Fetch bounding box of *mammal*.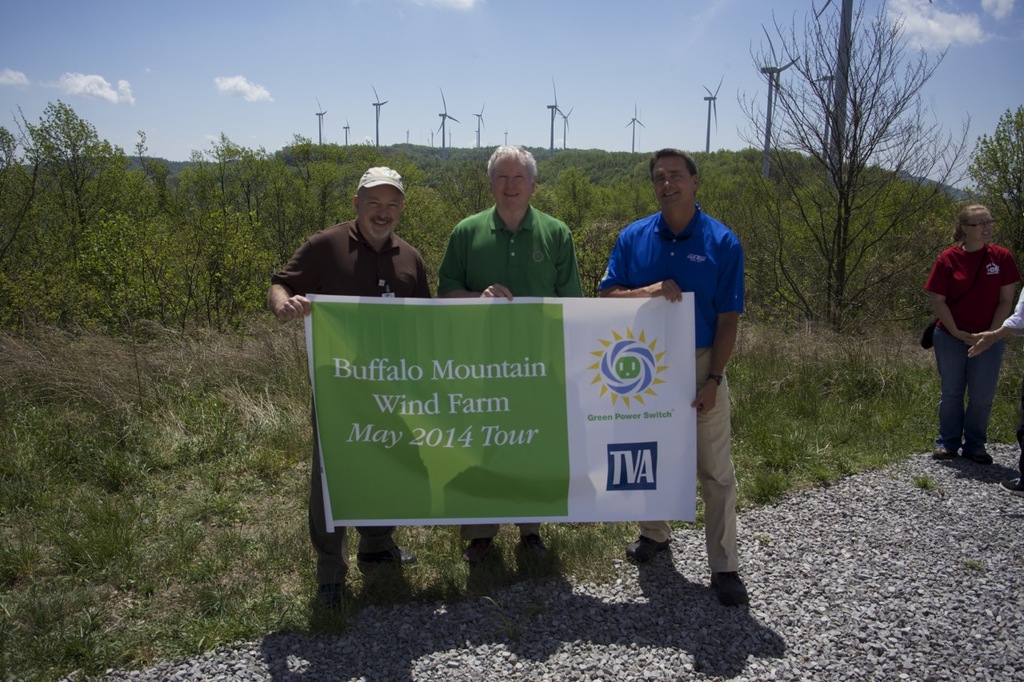
Bbox: [961,284,1023,495].
